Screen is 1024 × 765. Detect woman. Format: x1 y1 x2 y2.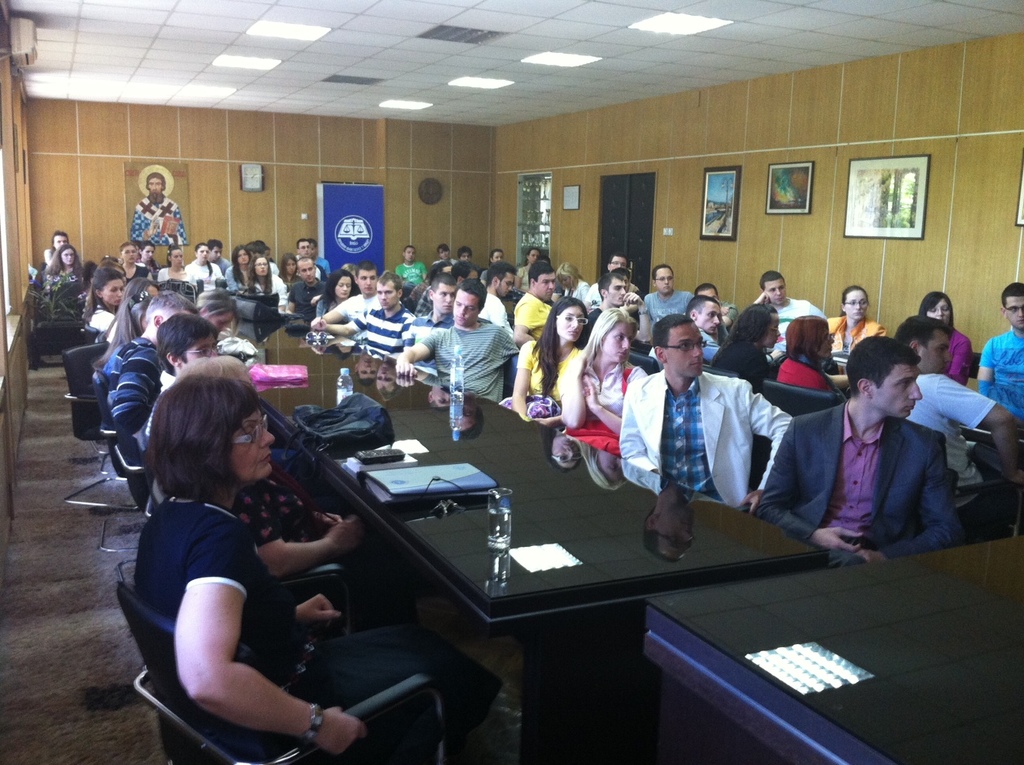
120 246 145 281.
